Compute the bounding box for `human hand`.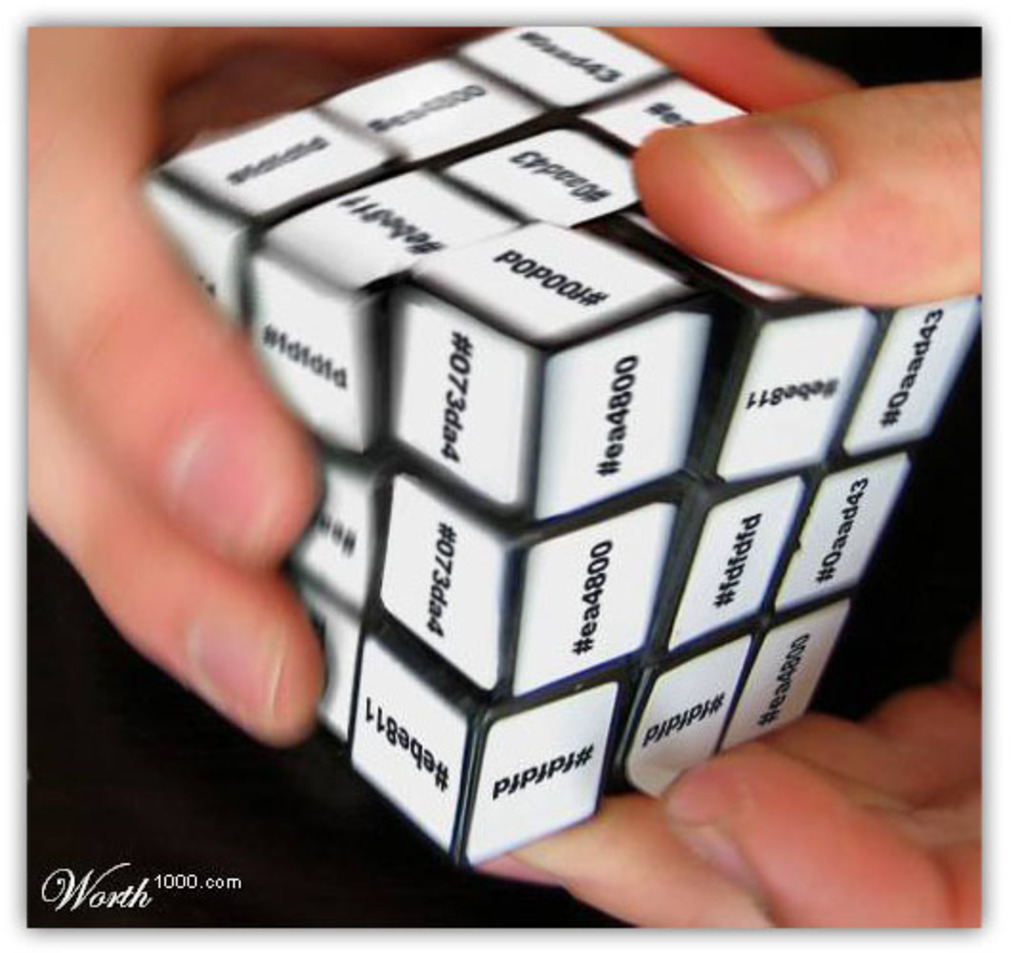
[x1=472, y1=73, x2=982, y2=932].
